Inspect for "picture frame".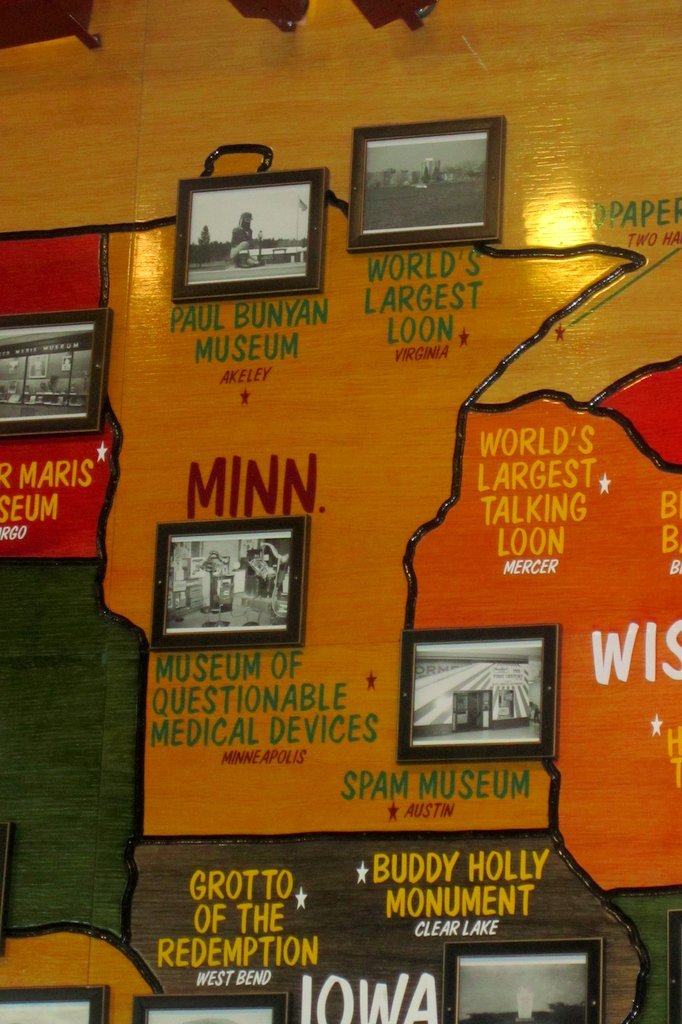
Inspection: pyautogui.locateOnScreen(344, 115, 509, 249).
